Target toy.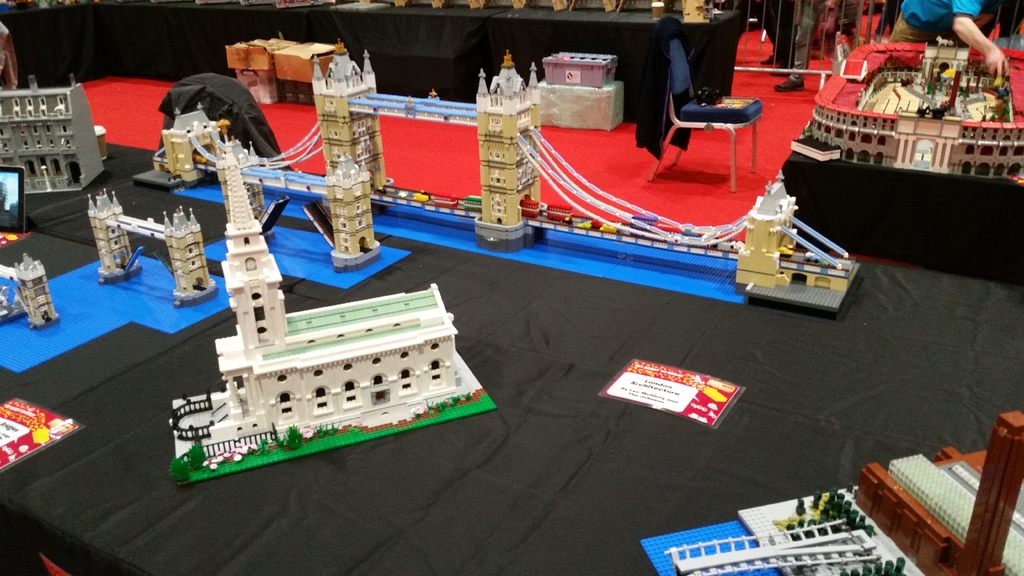
Target region: Rect(308, 47, 390, 209).
